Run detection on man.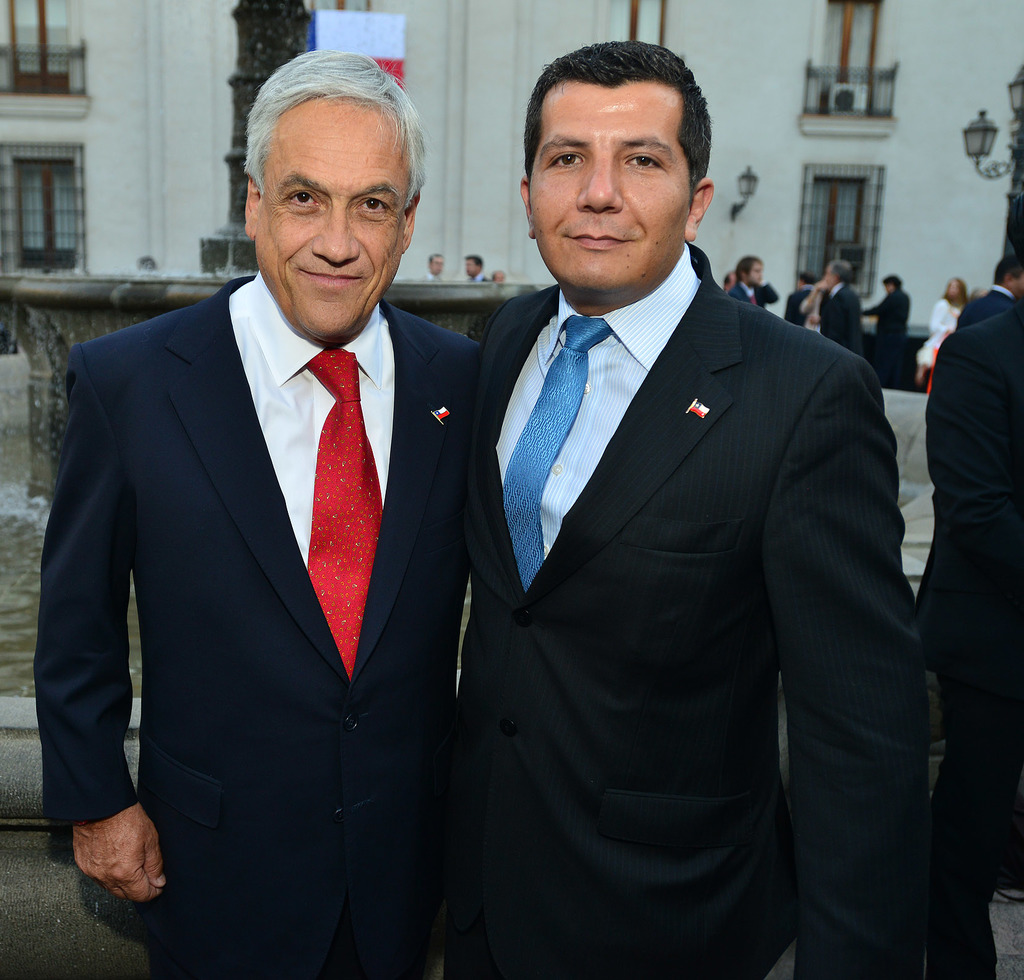
Result: (x1=461, y1=255, x2=484, y2=287).
